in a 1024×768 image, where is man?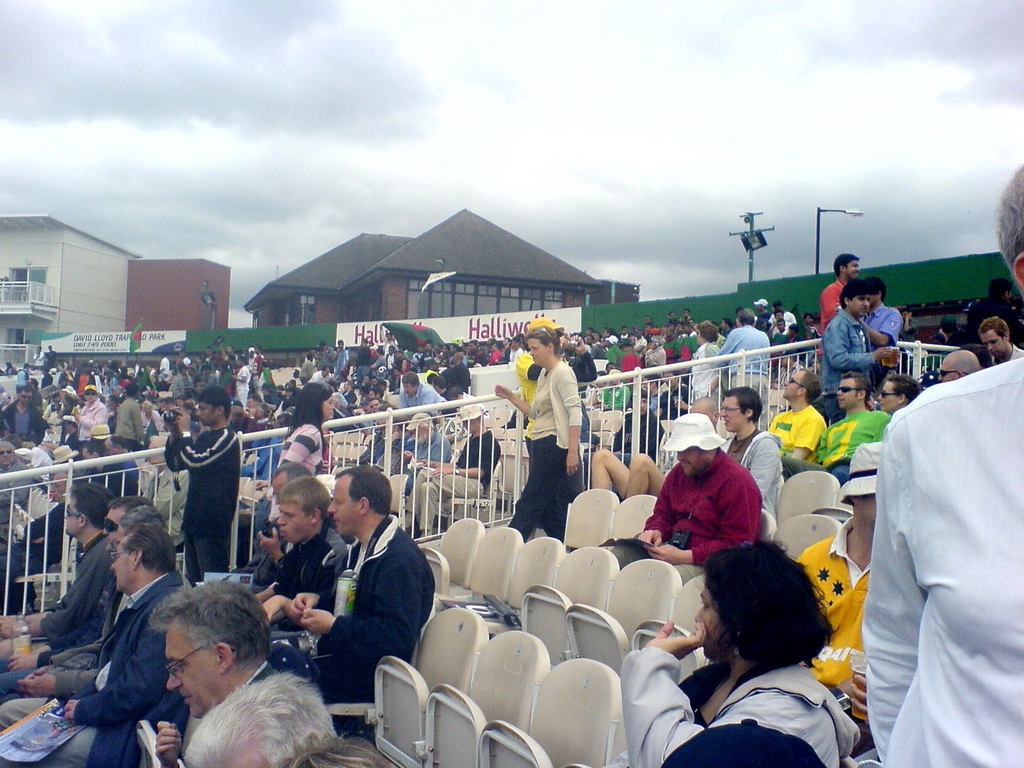
pyautogui.locateOnScreen(864, 277, 905, 404).
